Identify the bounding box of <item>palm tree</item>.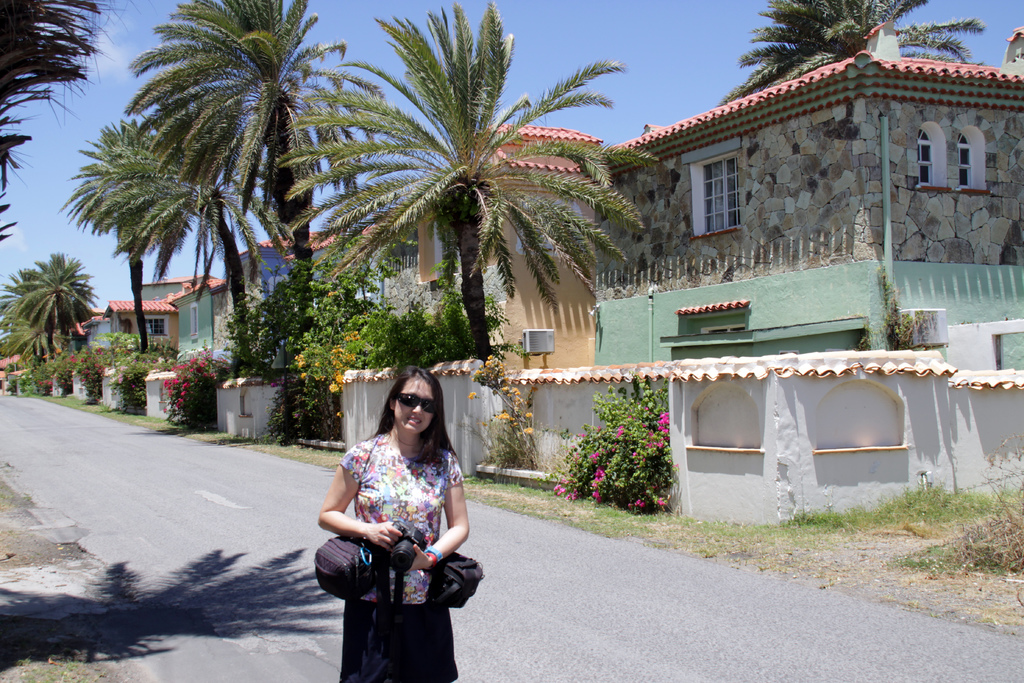
{"left": 138, "top": 0, "right": 337, "bottom": 353}.
